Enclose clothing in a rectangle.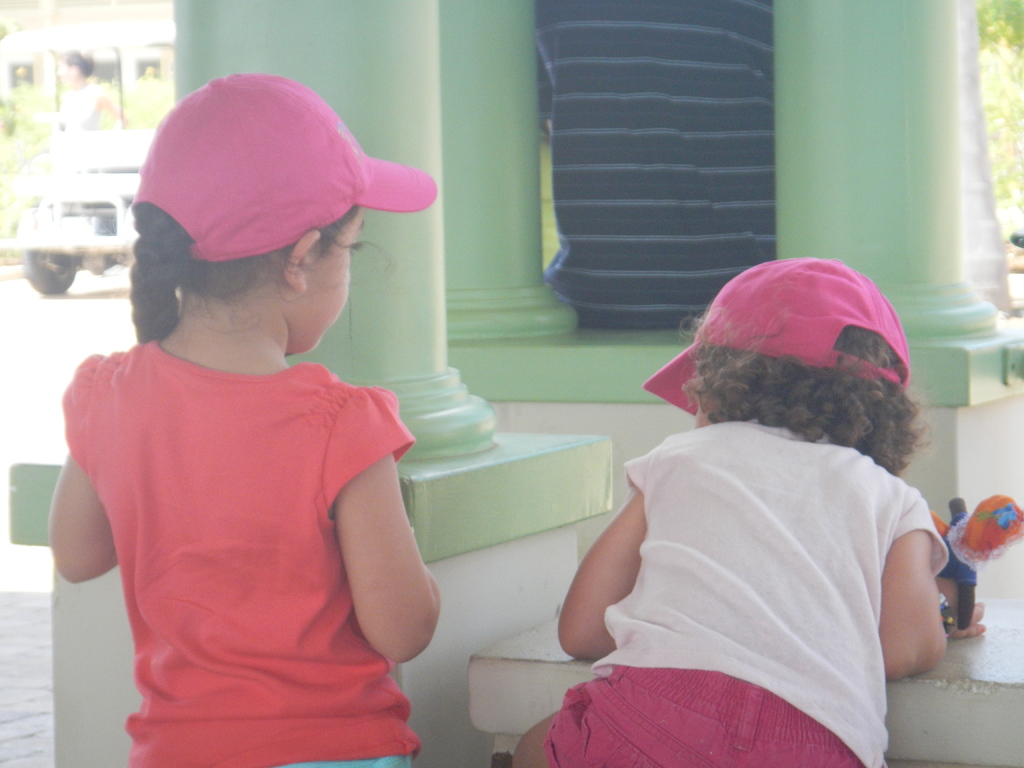
[left=540, top=0, right=773, bottom=335].
